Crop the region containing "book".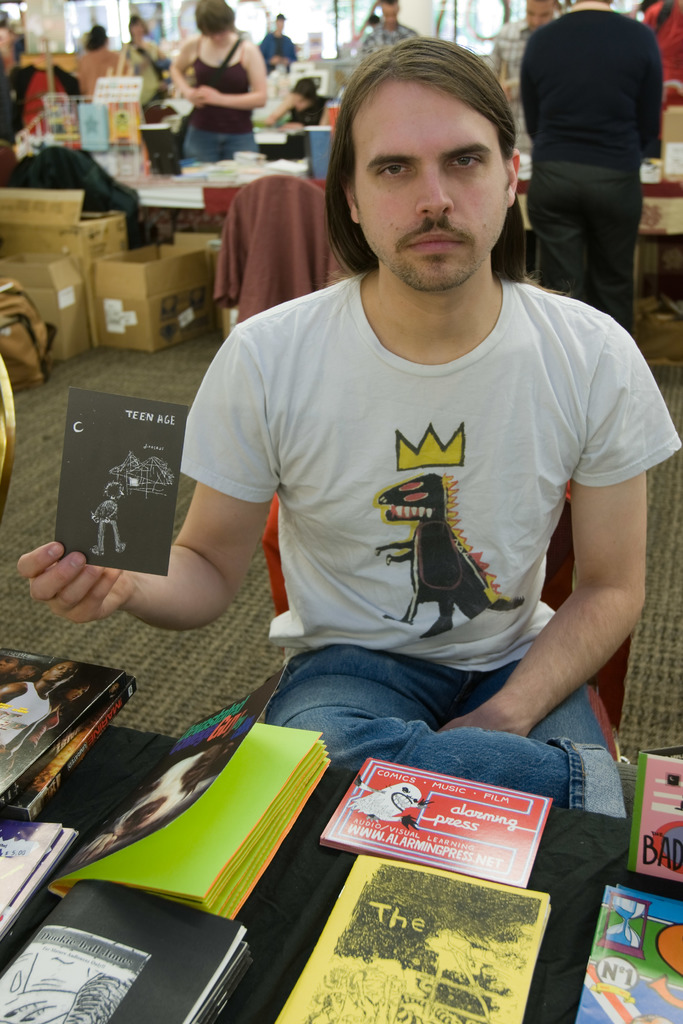
Crop region: select_region(310, 755, 559, 886).
